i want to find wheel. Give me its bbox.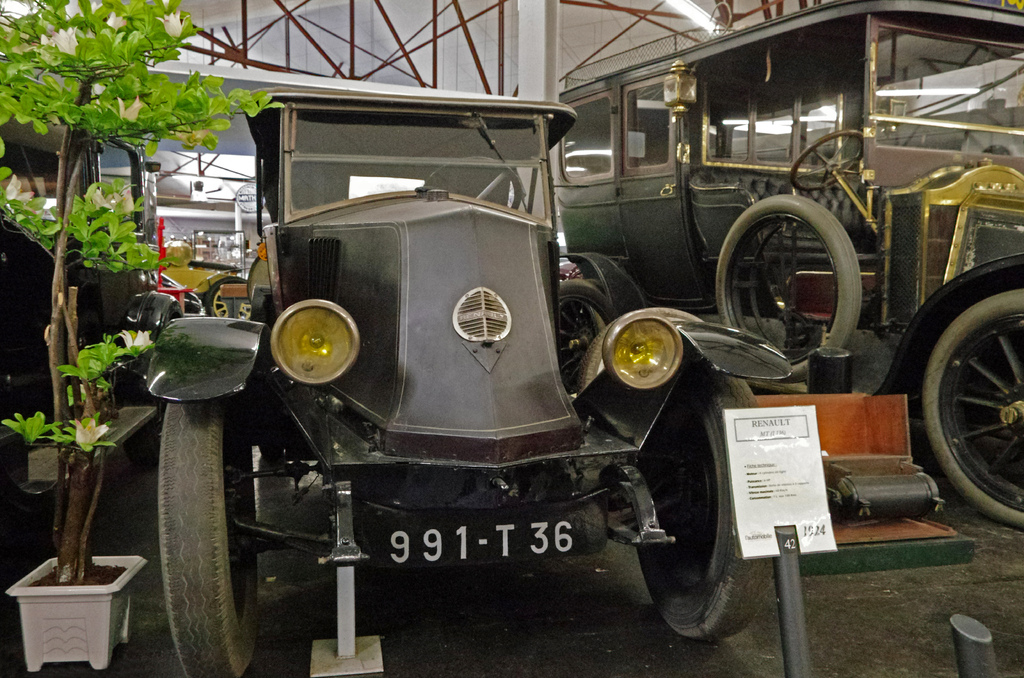
box=[150, 383, 278, 677].
